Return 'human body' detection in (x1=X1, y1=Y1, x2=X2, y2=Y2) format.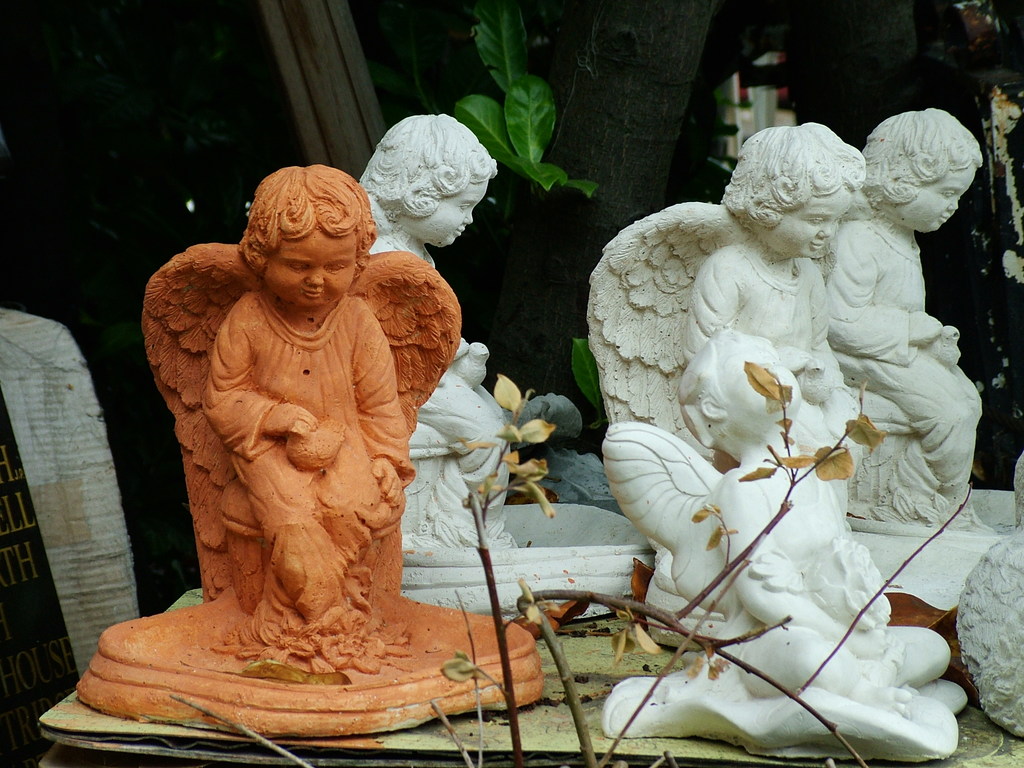
(x1=202, y1=159, x2=420, y2=667).
